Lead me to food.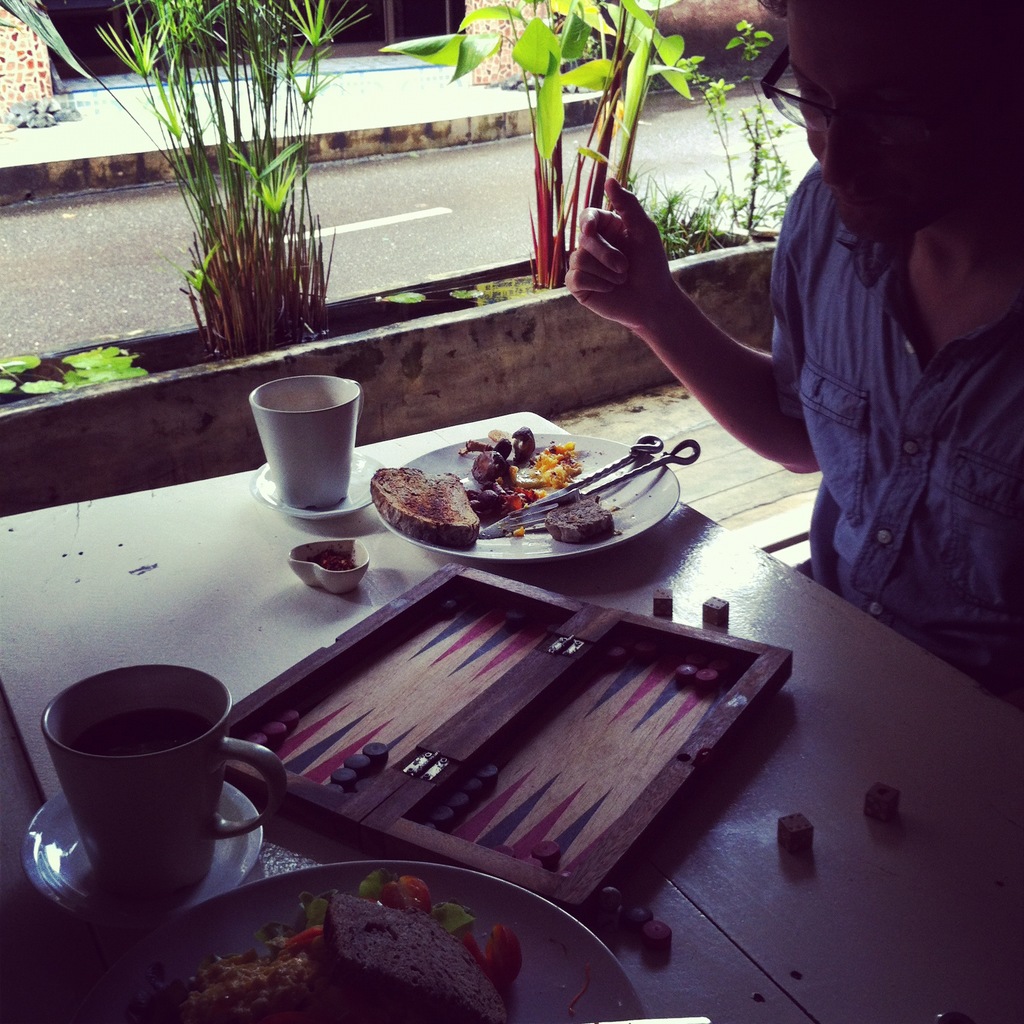
Lead to x1=547 y1=500 x2=618 y2=547.
